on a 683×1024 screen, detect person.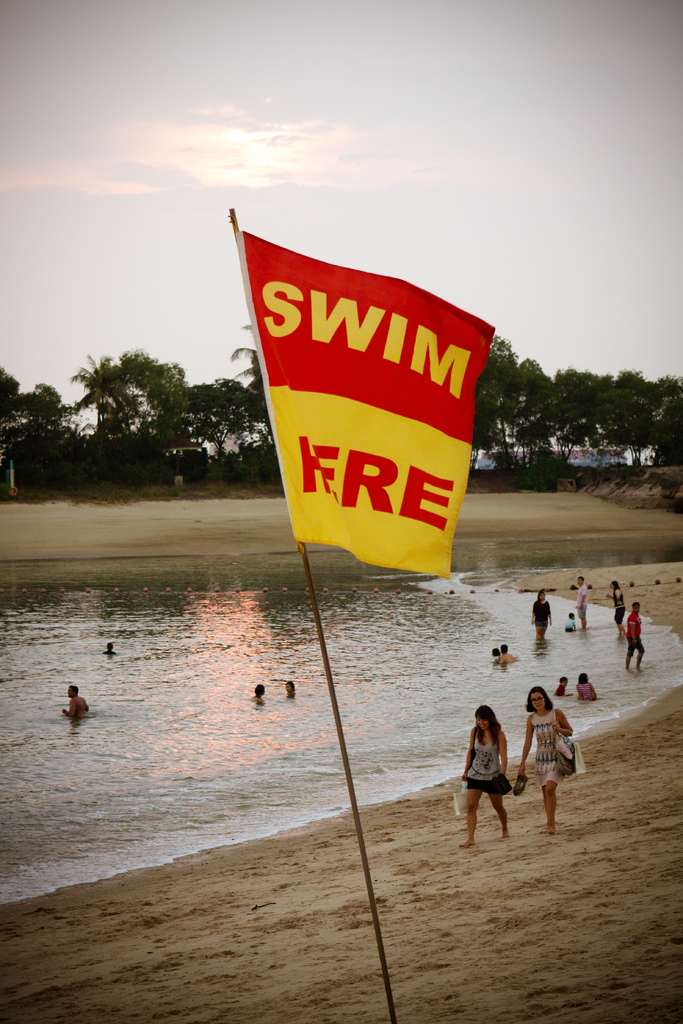
pyautogui.locateOnScreen(60, 681, 93, 719).
